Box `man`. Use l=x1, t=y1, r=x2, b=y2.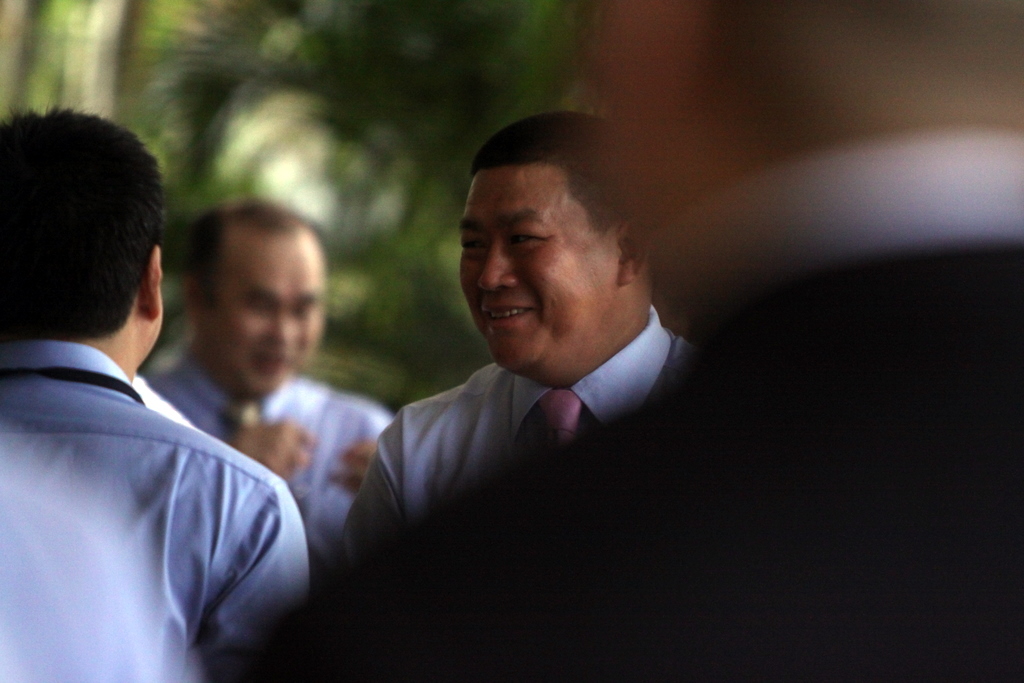
l=0, t=103, r=321, b=682.
